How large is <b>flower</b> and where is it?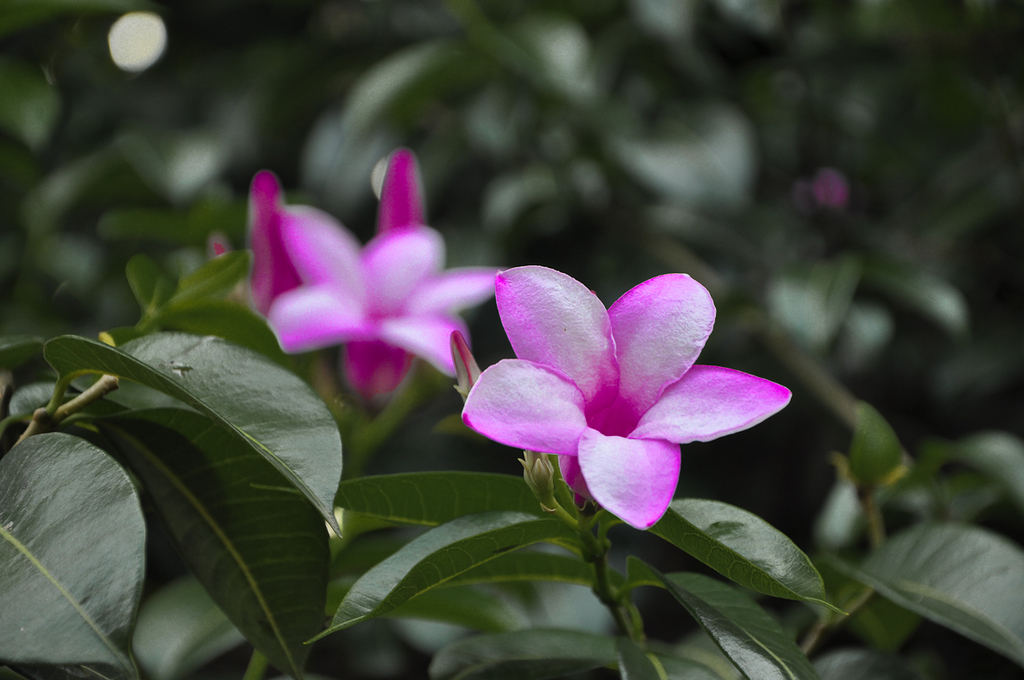
Bounding box: (left=241, top=147, right=436, bottom=402).
